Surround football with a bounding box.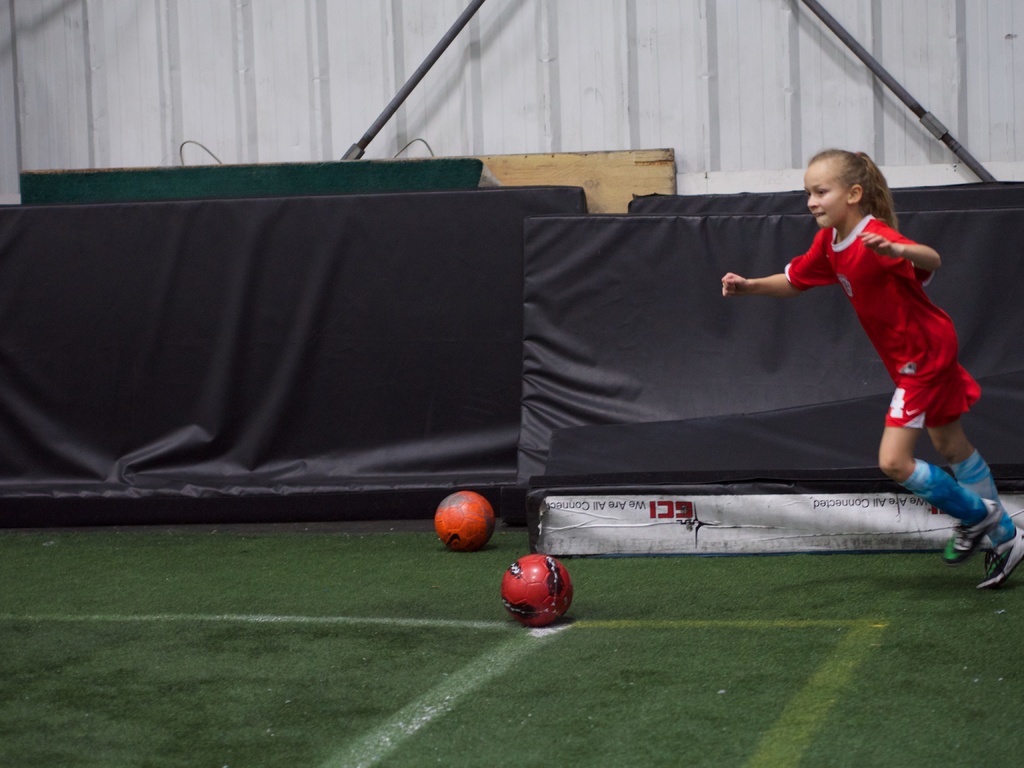
(499, 550, 579, 627).
